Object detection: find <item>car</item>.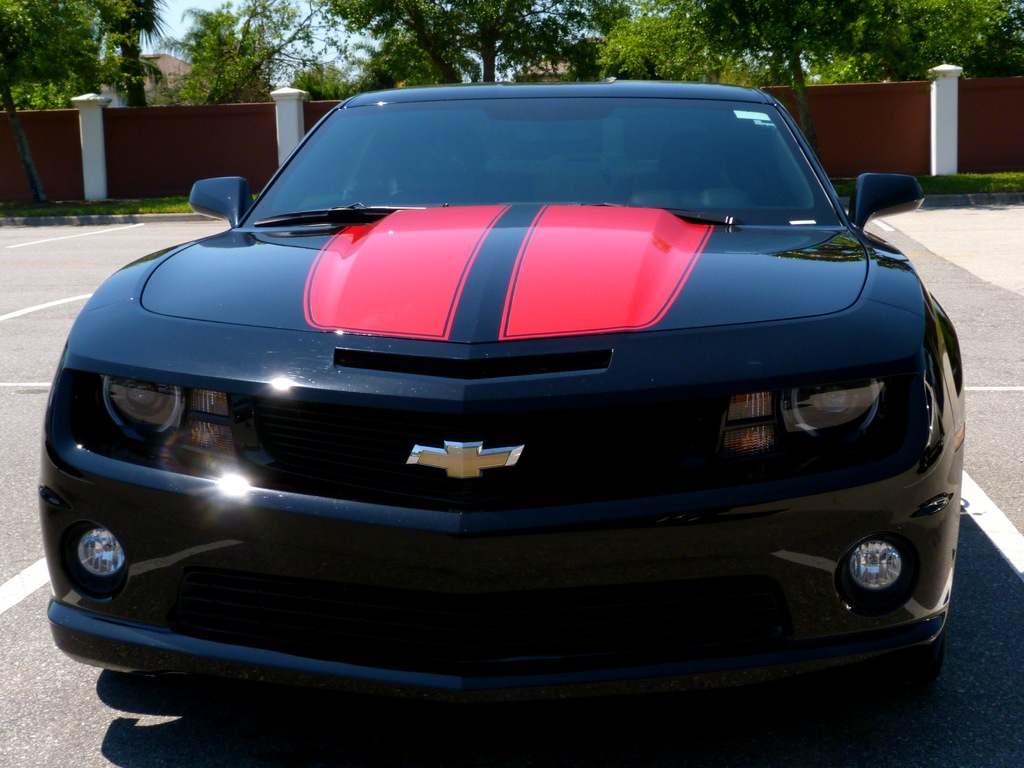
box=[33, 86, 963, 706].
